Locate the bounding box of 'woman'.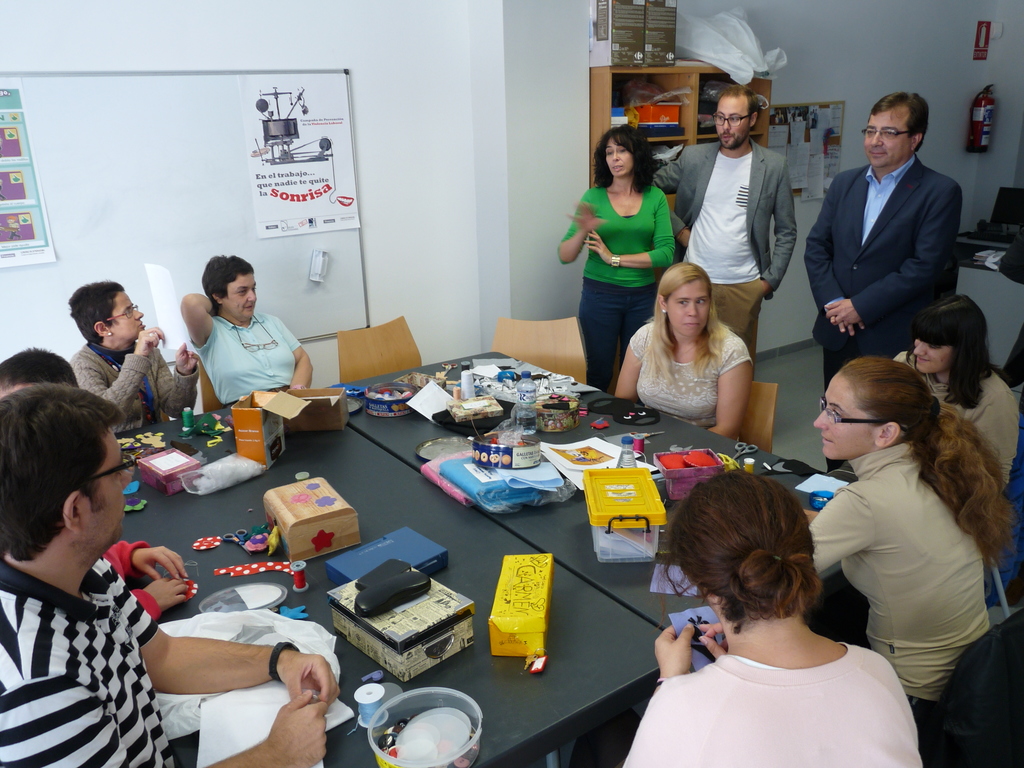
Bounding box: box(565, 120, 690, 387).
